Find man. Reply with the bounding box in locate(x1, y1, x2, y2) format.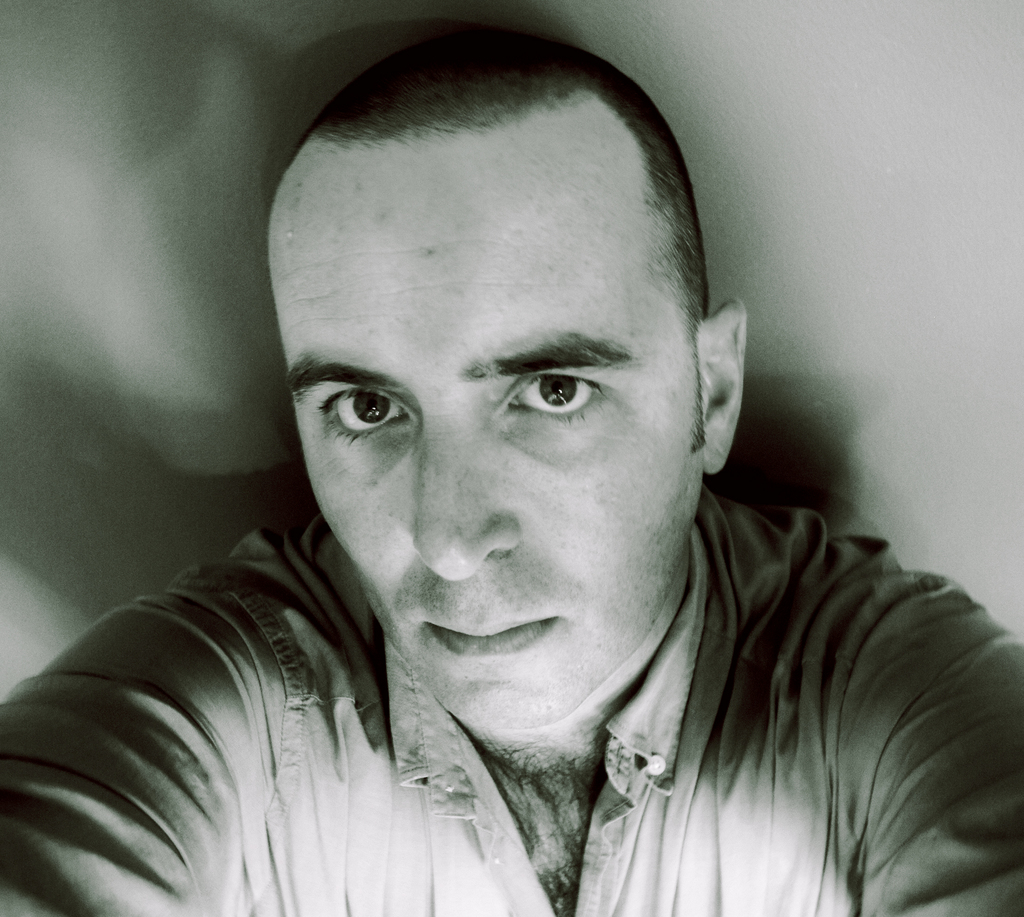
locate(0, 27, 1023, 916).
